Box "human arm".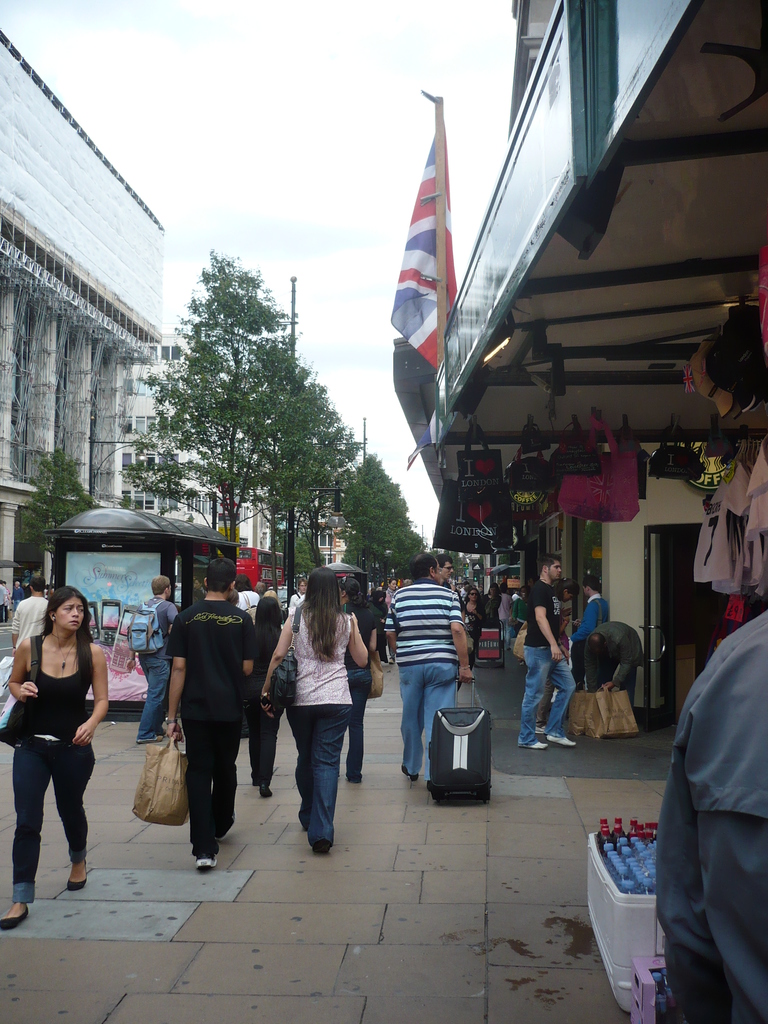
255, 606, 297, 719.
